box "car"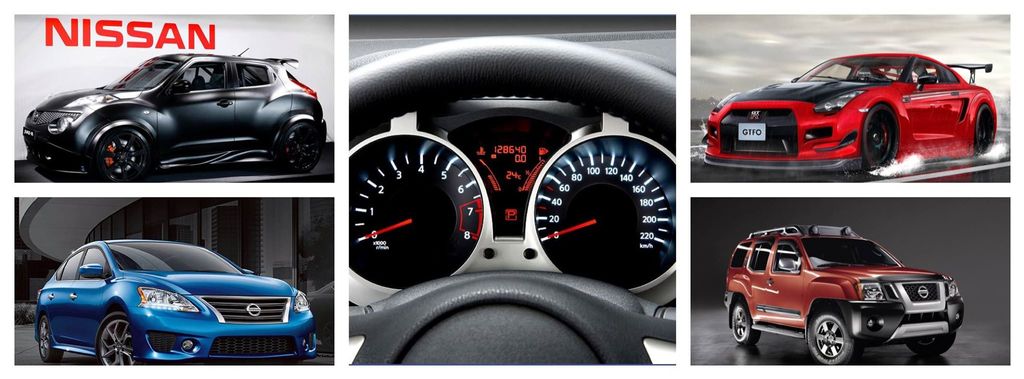
box(348, 13, 682, 361)
